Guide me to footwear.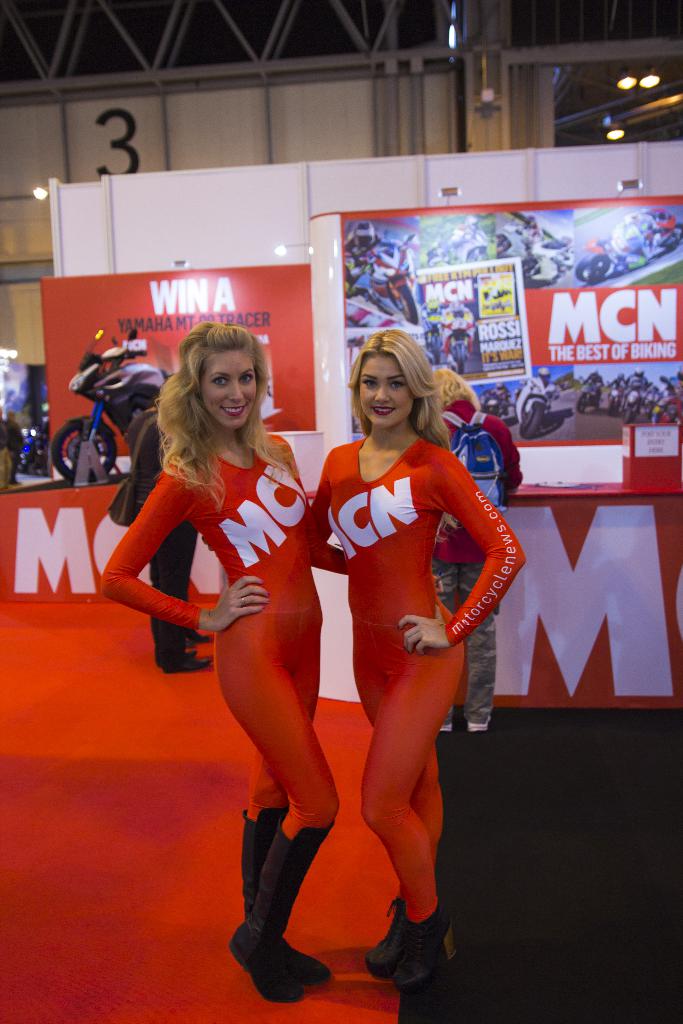
Guidance: <bbox>228, 825, 330, 1005</bbox>.
